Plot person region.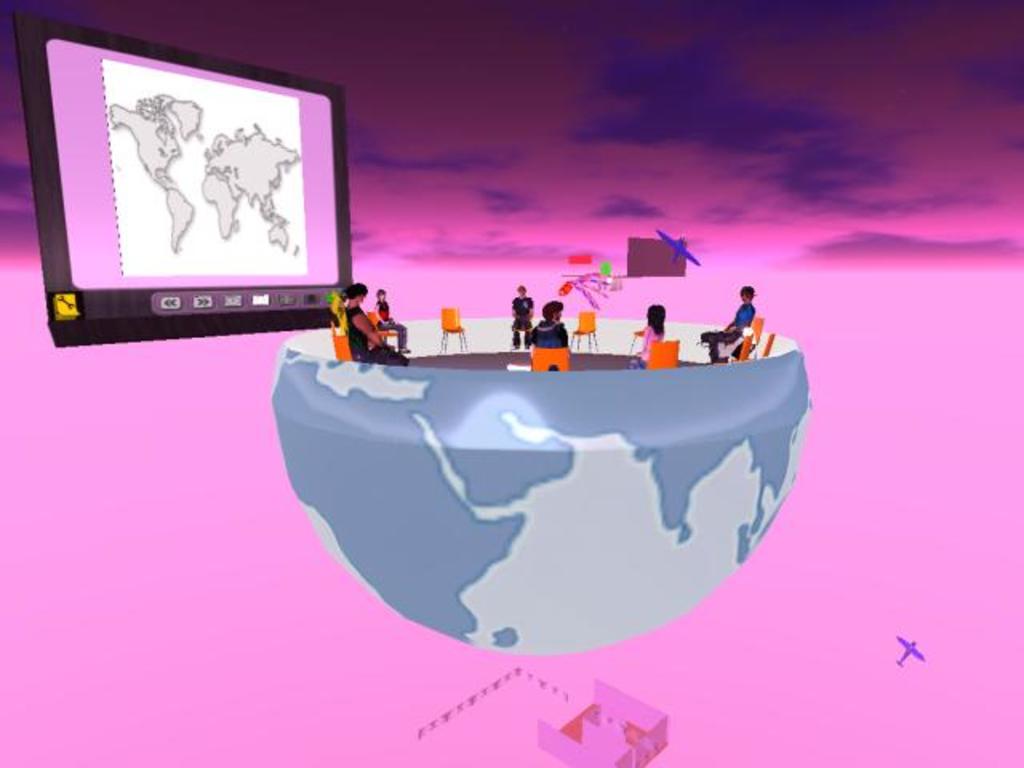
Plotted at box=[707, 280, 776, 366].
